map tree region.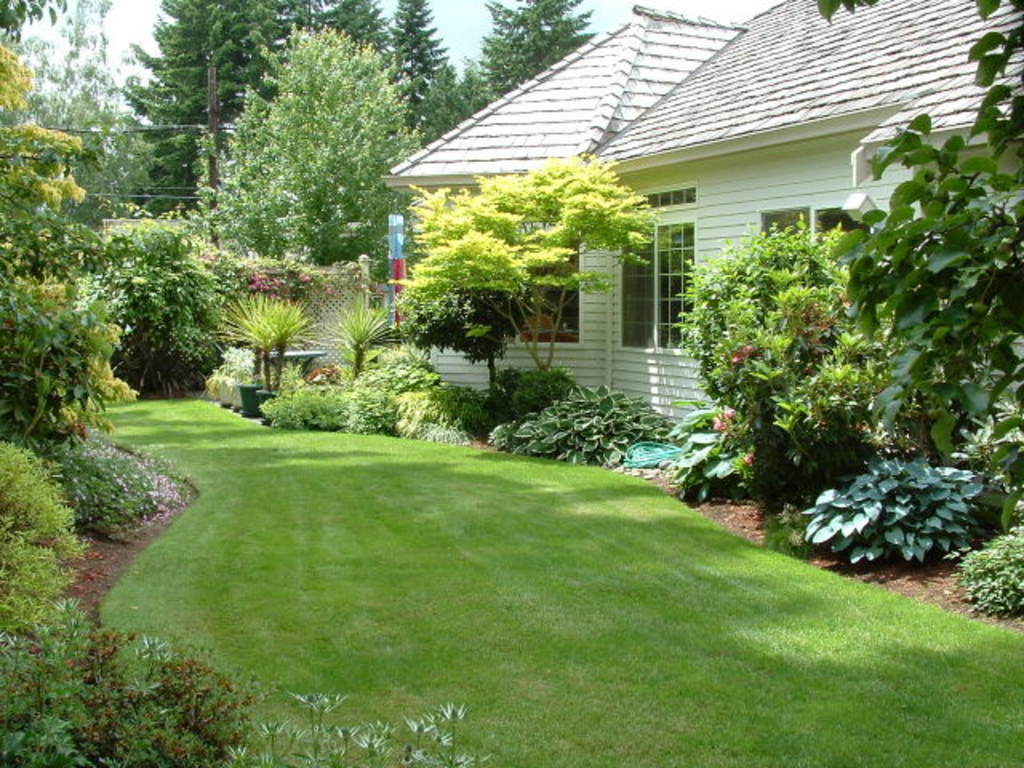
Mapped to <bbox>794, 0, 1022, 544</bbox>.
